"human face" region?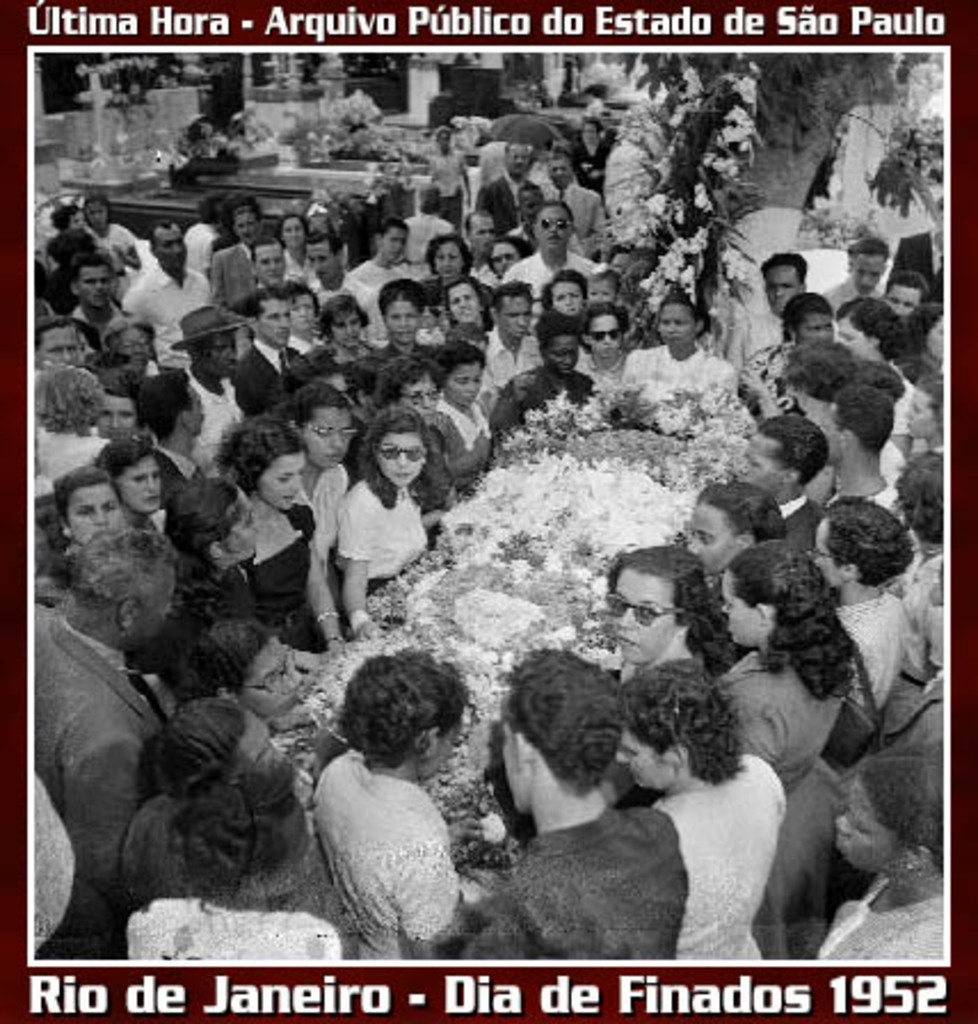
[820,407,832,462]
